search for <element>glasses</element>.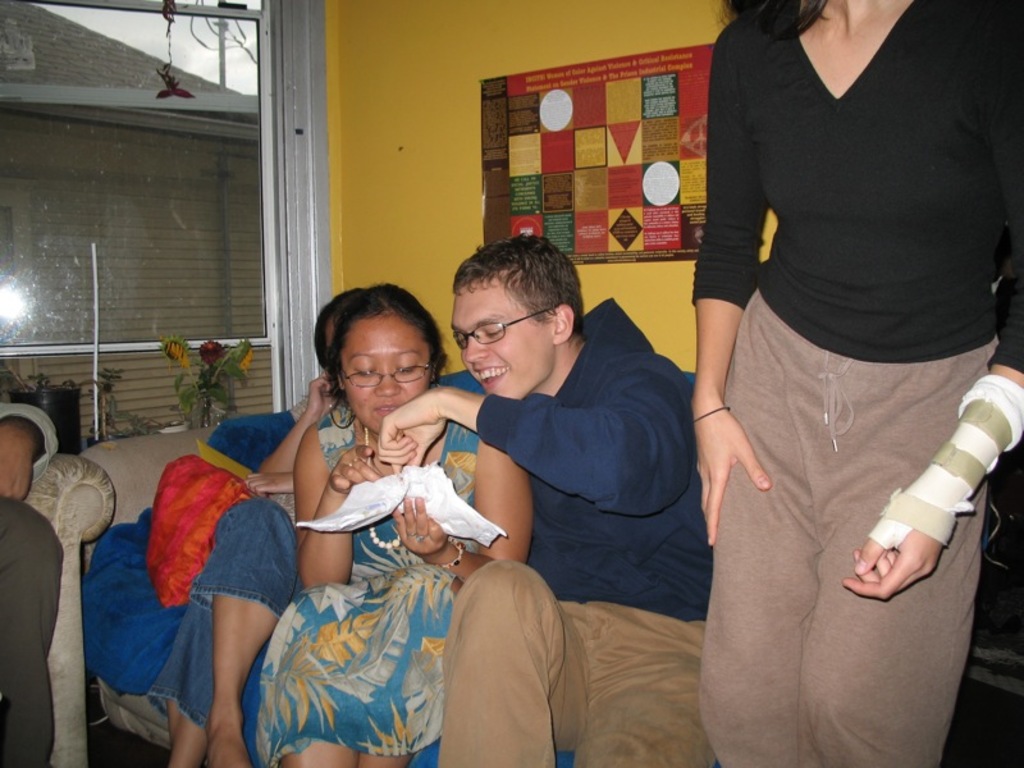
Found at 448, 305, 557, 349.
